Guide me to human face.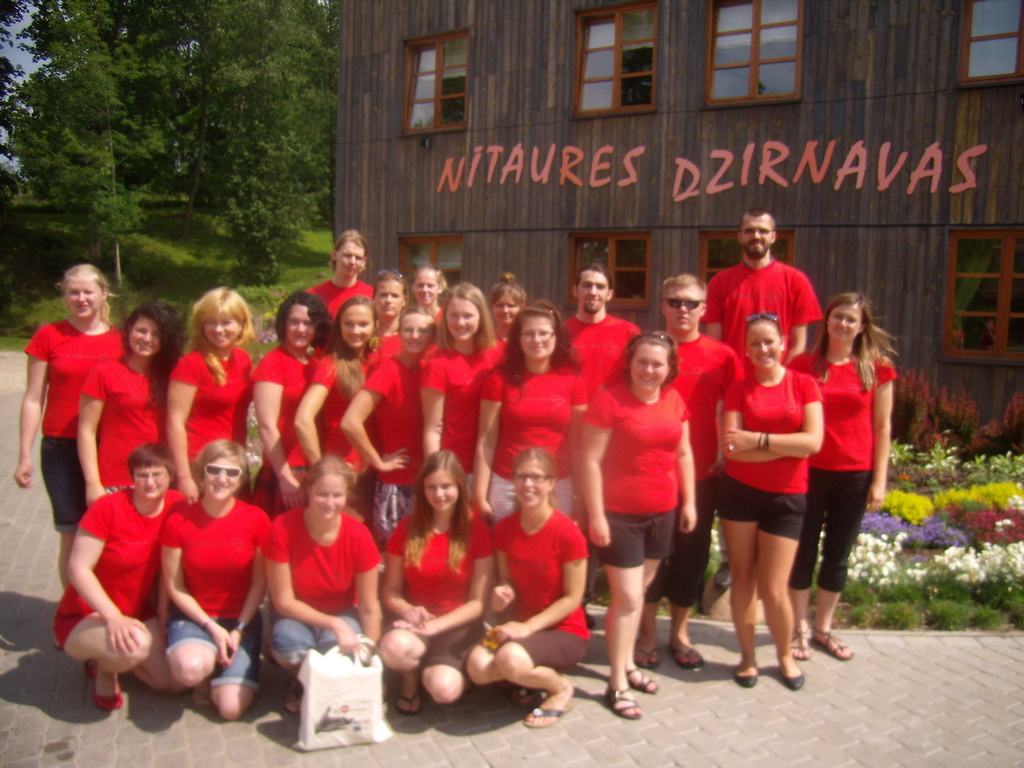
Guidance: x1=577, y1=269, x2=610, y2=319.
